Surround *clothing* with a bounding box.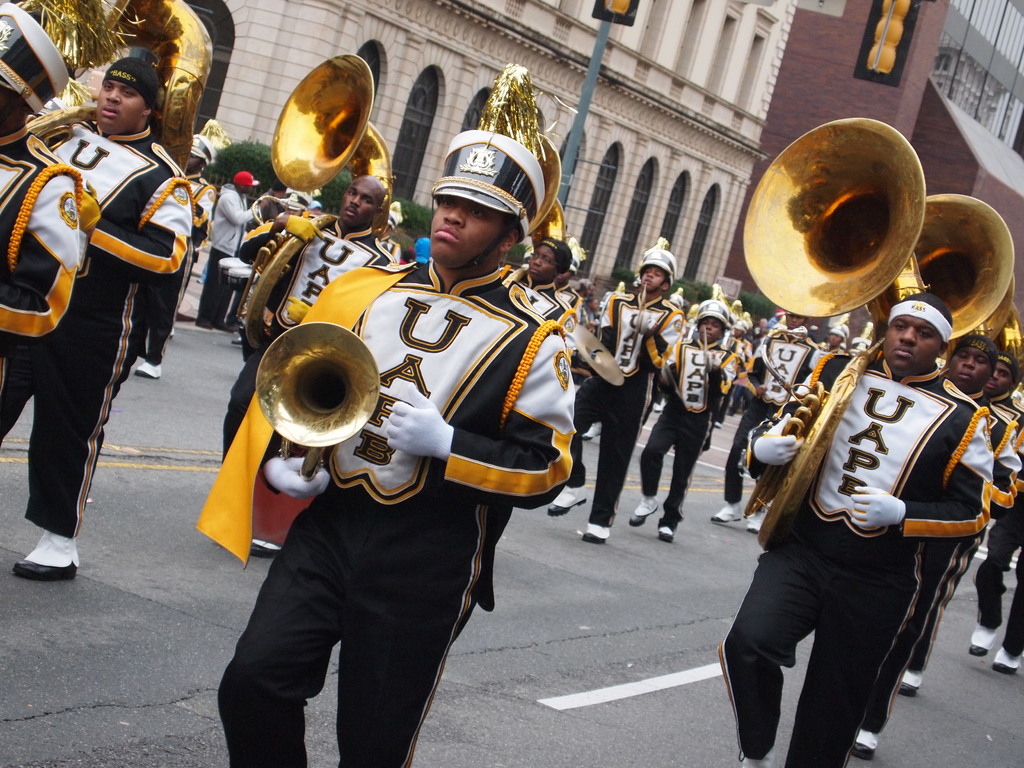
<region>220, 195, 277, 323</region>.
